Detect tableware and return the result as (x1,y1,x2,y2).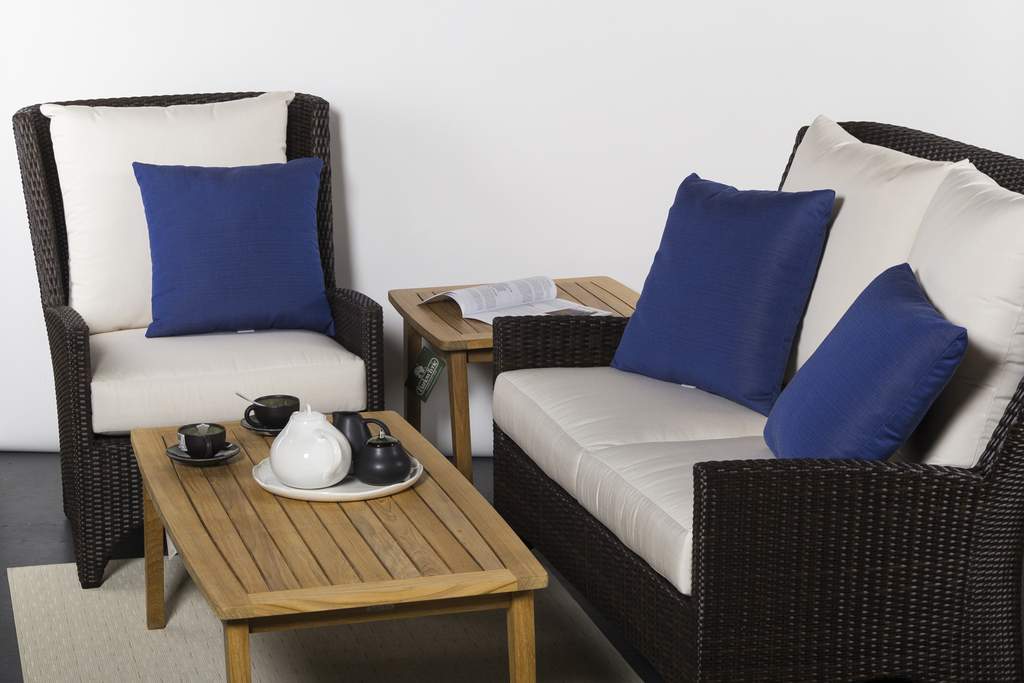
(243,414,281,438).
